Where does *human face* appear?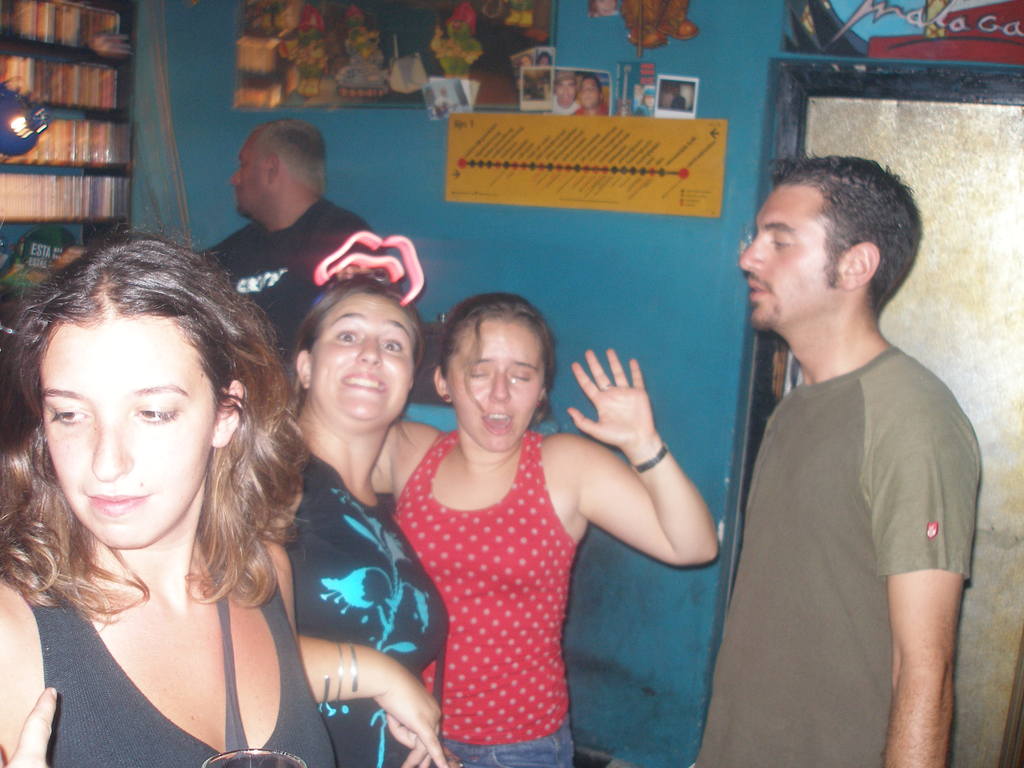
Appears at bbox=(313, 286, 411, 435).
